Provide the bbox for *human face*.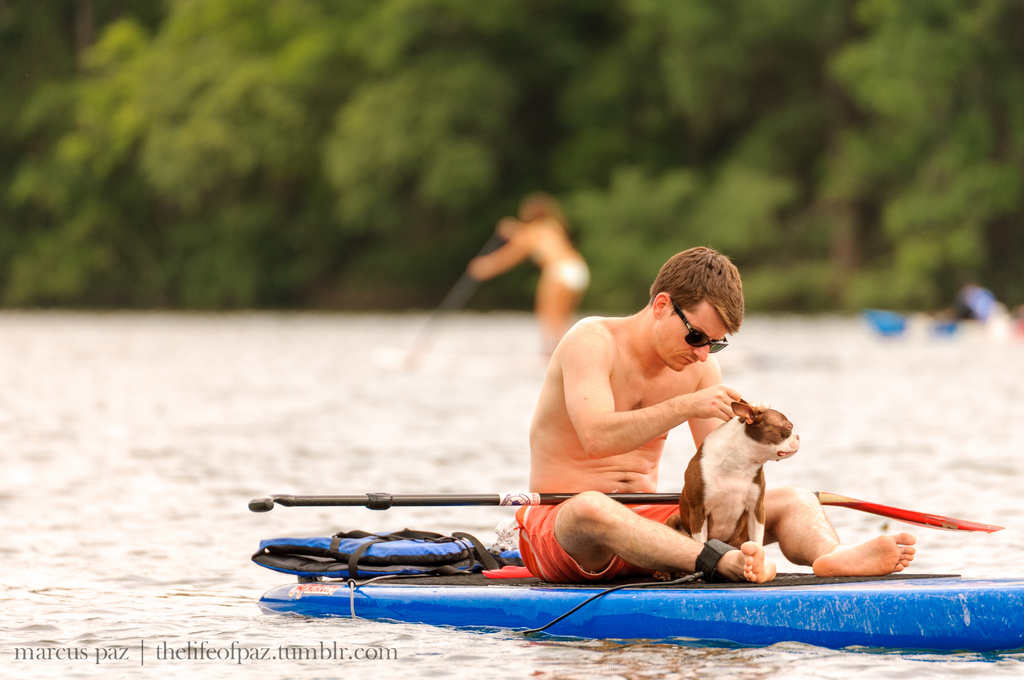
bbox=[653, 298, 726, 369].
